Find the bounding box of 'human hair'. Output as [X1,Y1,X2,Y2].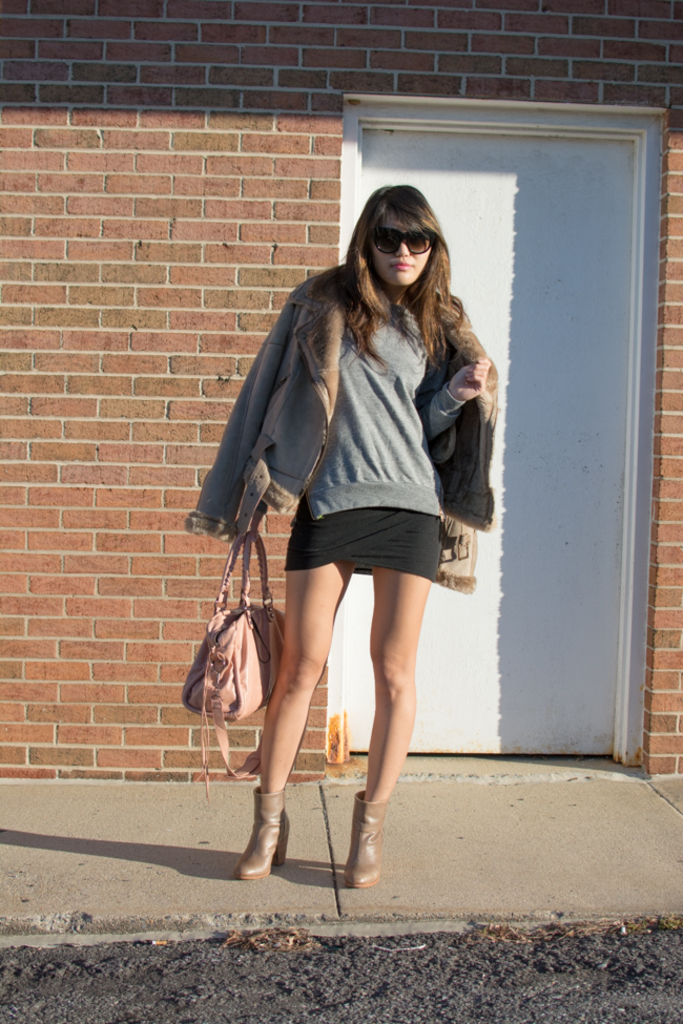
[329,185,470,357].
